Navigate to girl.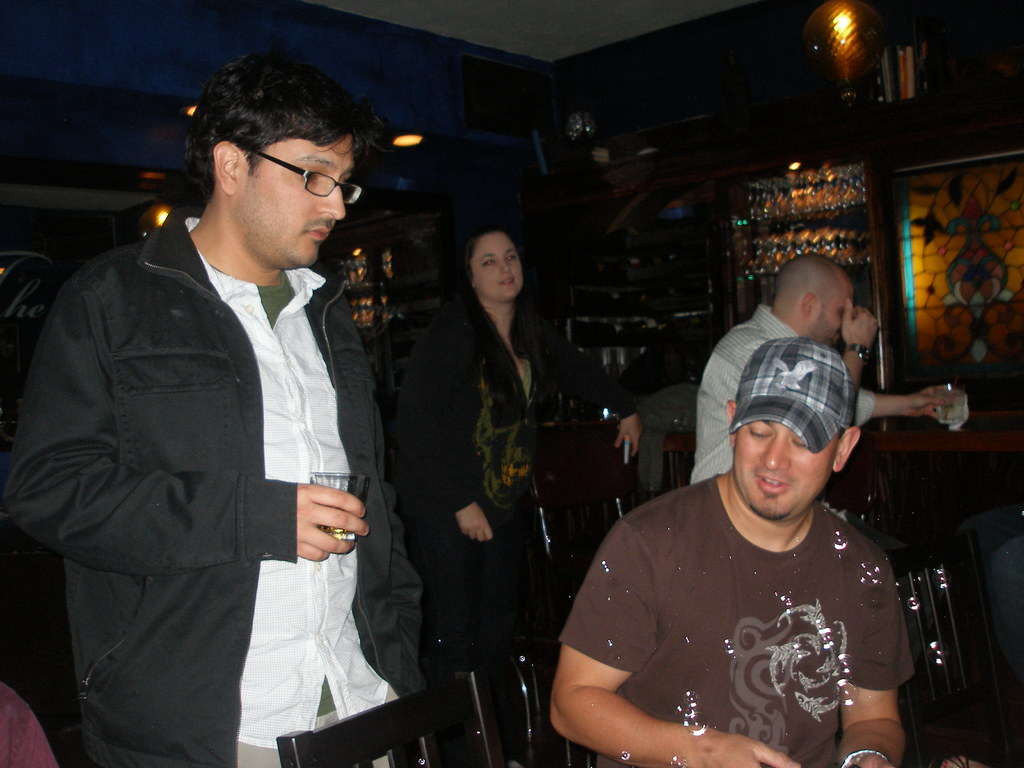
Navigation target: bbox=(393, 226, 643, 767).
